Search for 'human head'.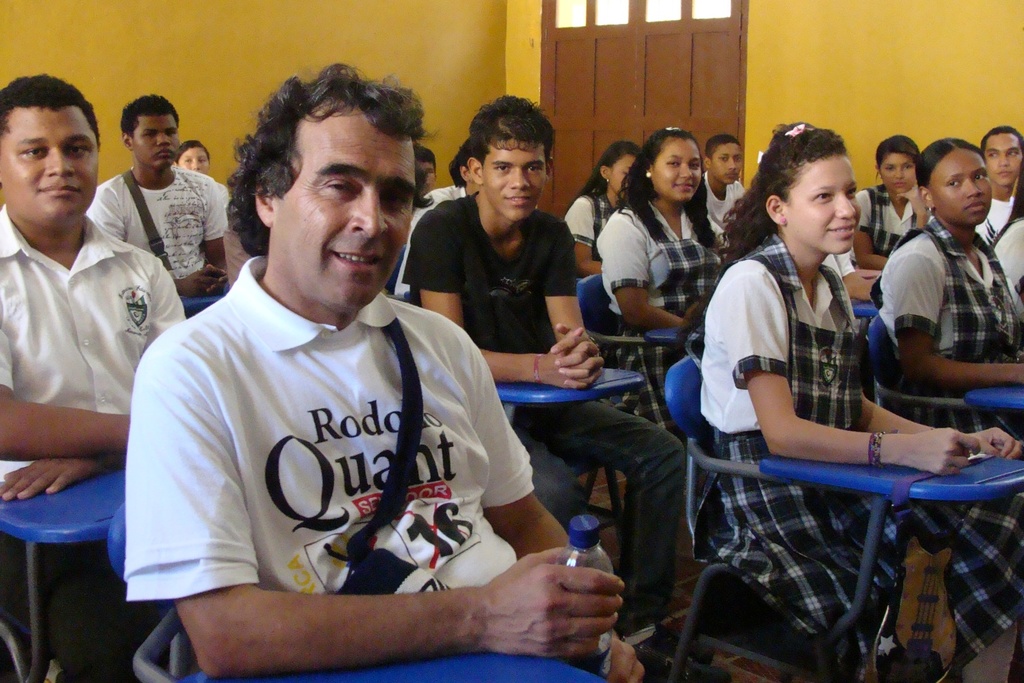
Found at [x1=467, y1=94, x2=551, y2=220].
